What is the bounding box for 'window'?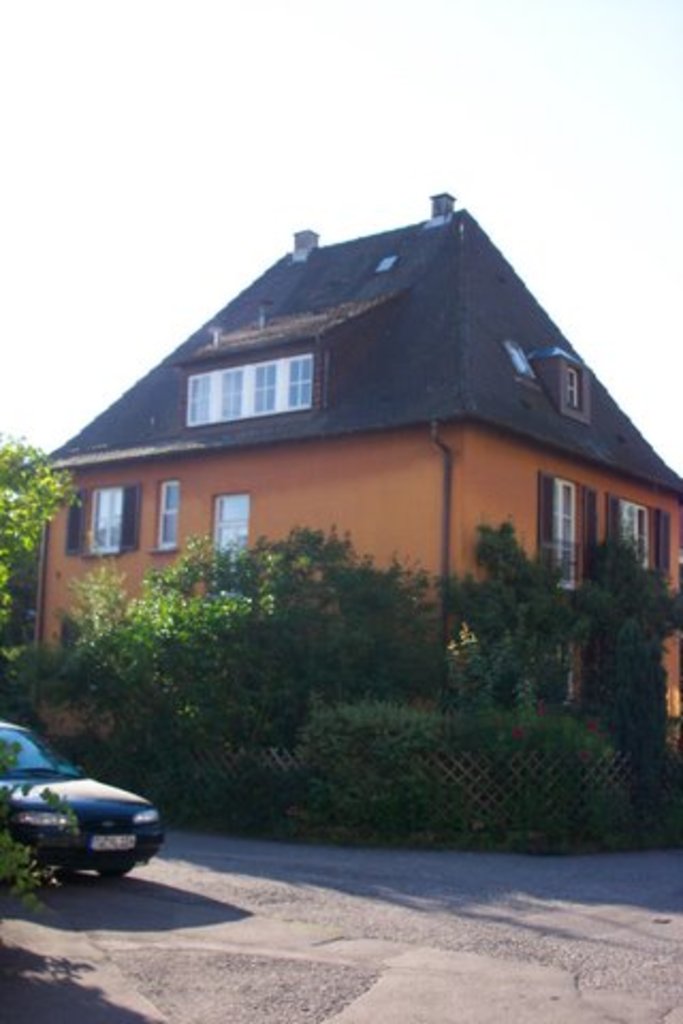
box(557, 486, 595, 591).
